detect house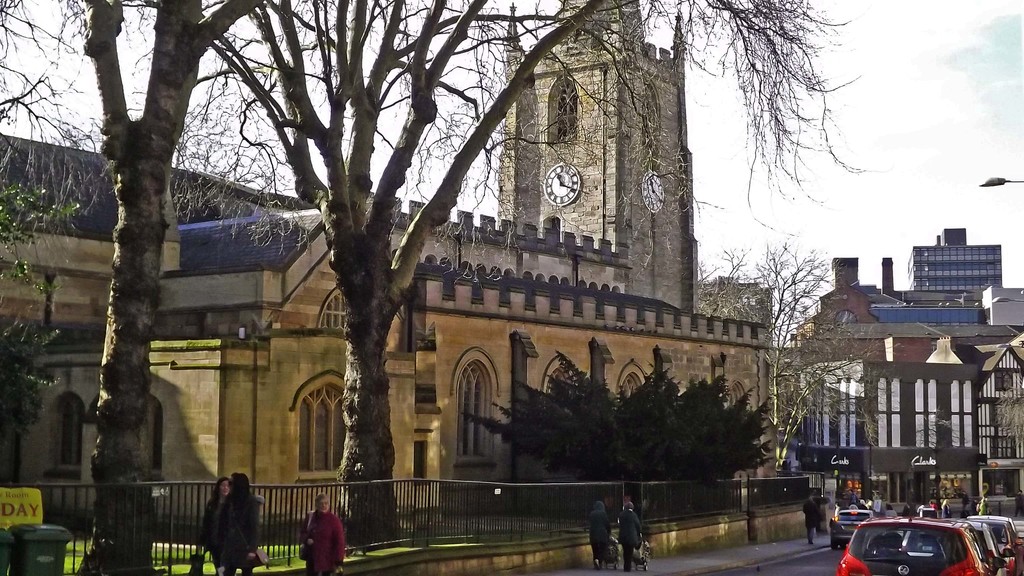
{"x1": 871, "y1": 227, "x2": 999, "y2": 322}
